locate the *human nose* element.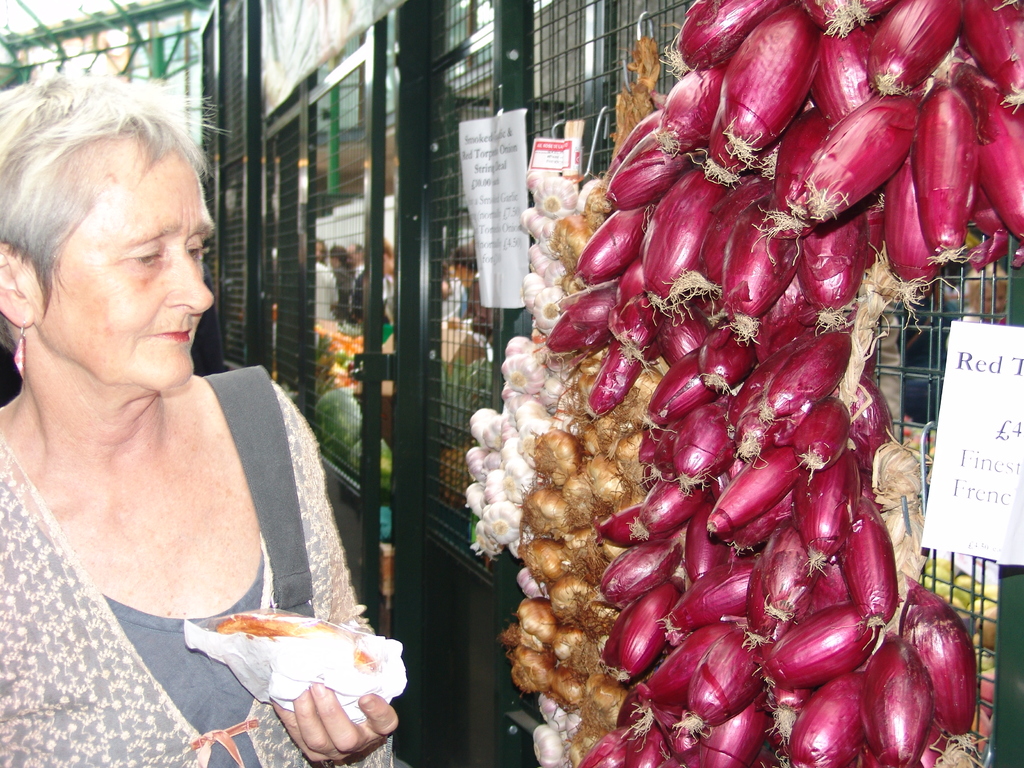
Element bbox: 164 245 215 314.
